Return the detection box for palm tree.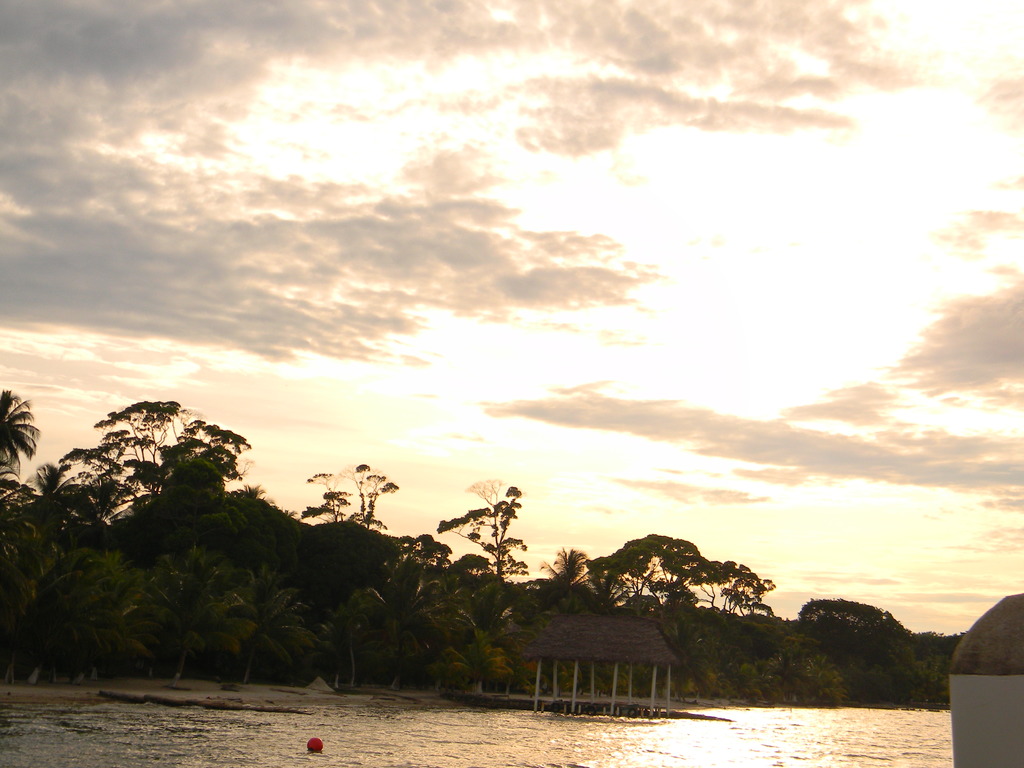
714,564,751,641.
